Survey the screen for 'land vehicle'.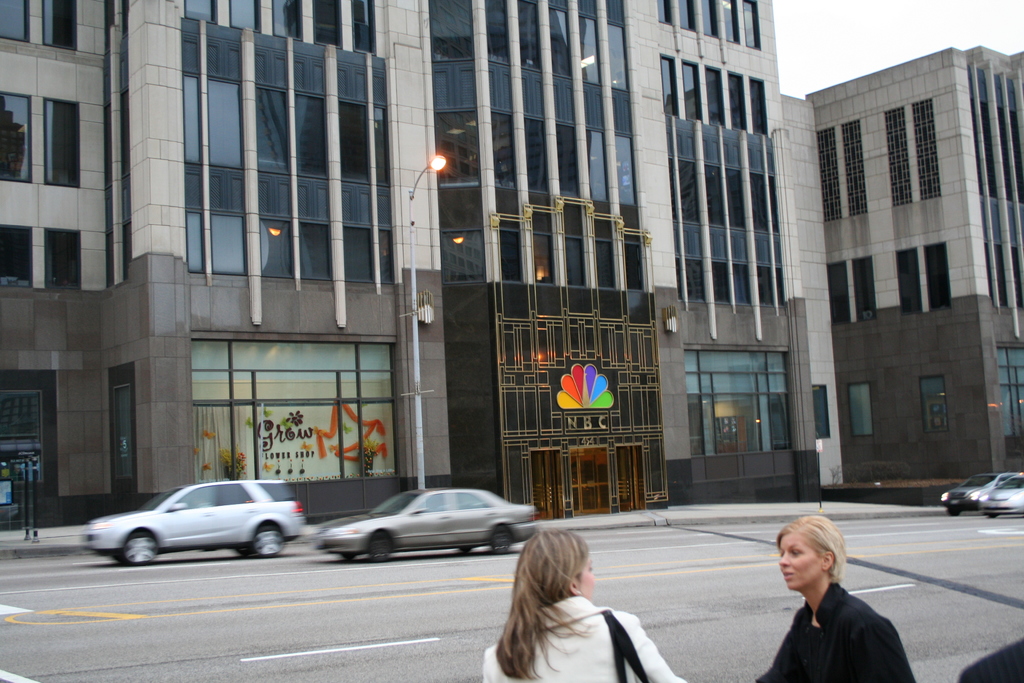
Survey found: Rect(99, 476, 323, 570).
